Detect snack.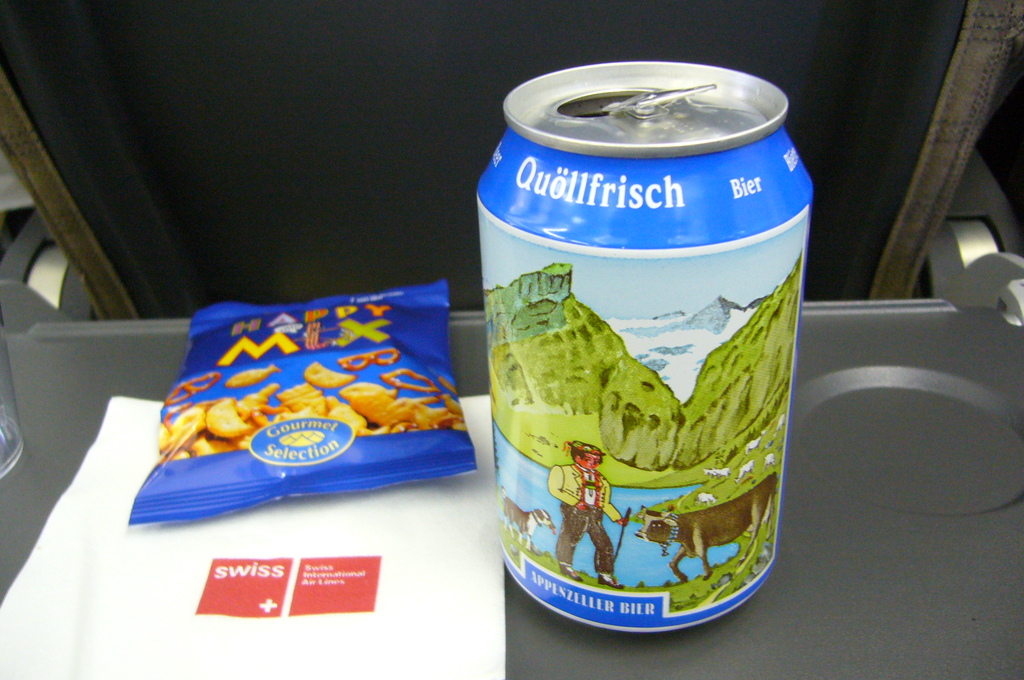
Detected at [227, 363, 279, 392].
